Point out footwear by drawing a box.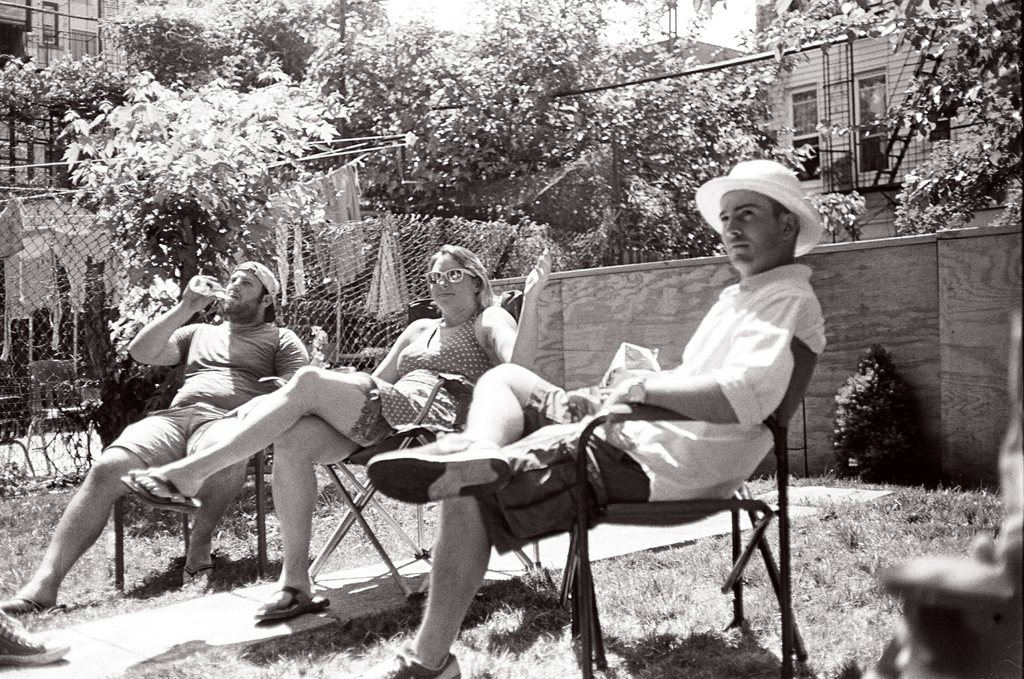
Rect(118, 459, 200, 525).
